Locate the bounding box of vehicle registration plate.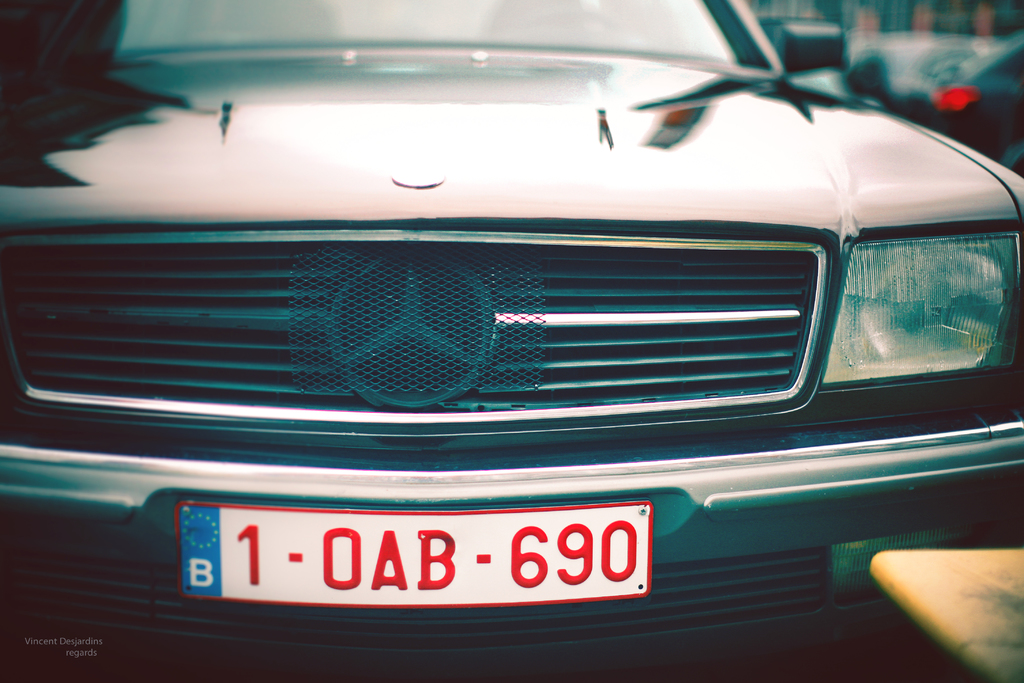
Bounding box: pyautogui.locateOnScreen(169, 493, 708, 625).
